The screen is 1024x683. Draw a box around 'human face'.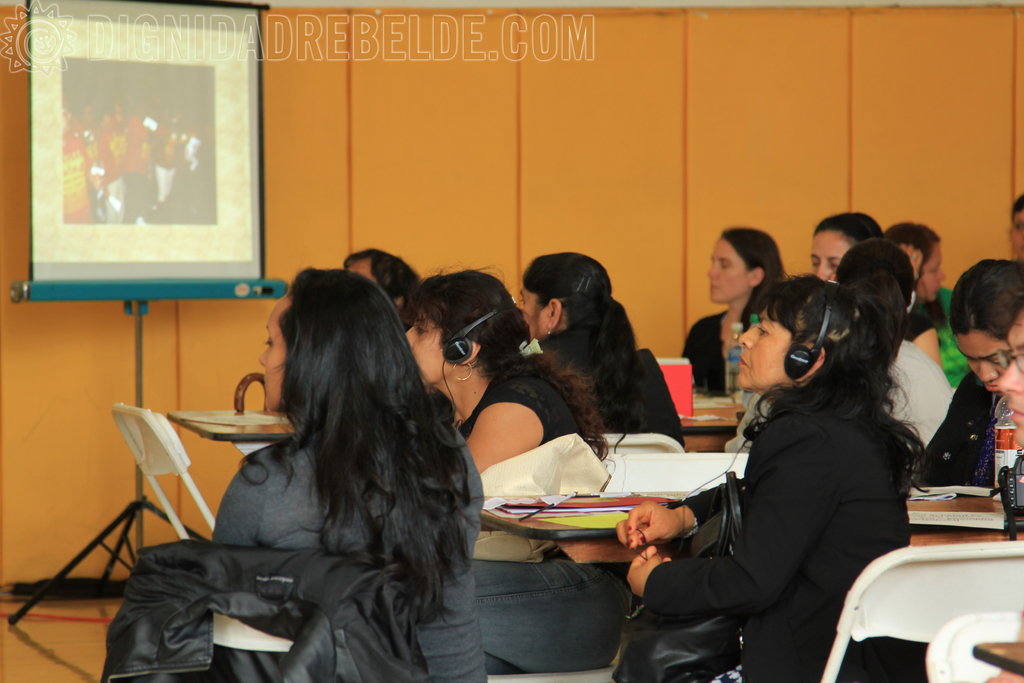
Rect(800, 233, 845, 278).
